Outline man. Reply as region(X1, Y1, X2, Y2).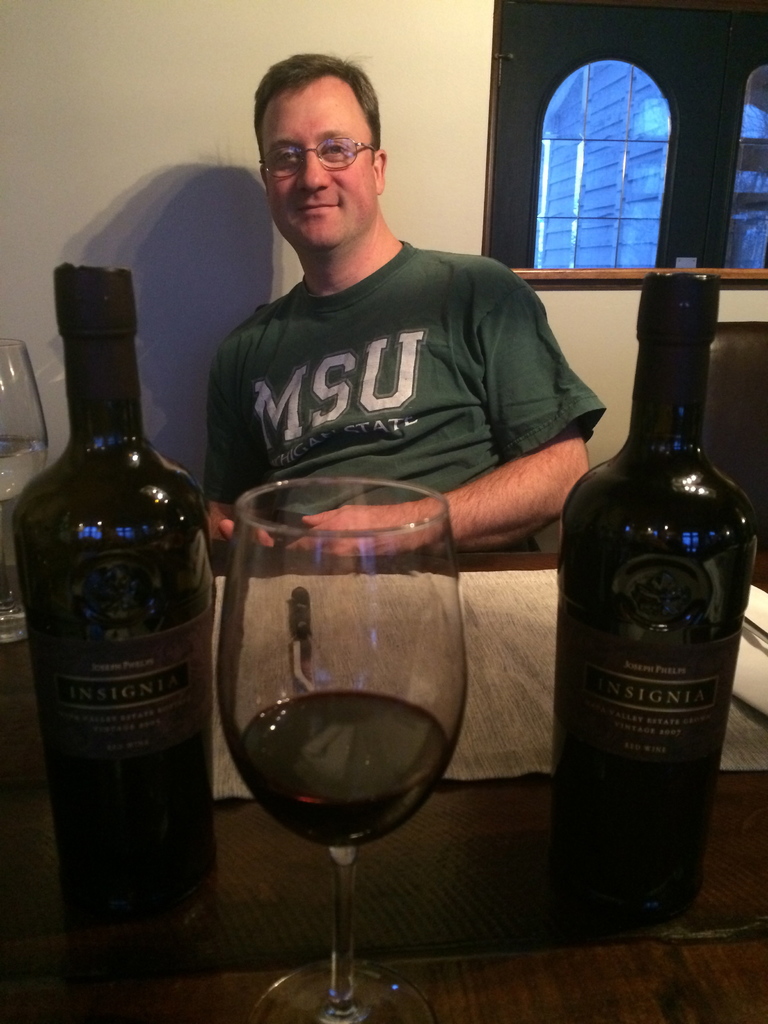
region(162, 69, 624, 586).
